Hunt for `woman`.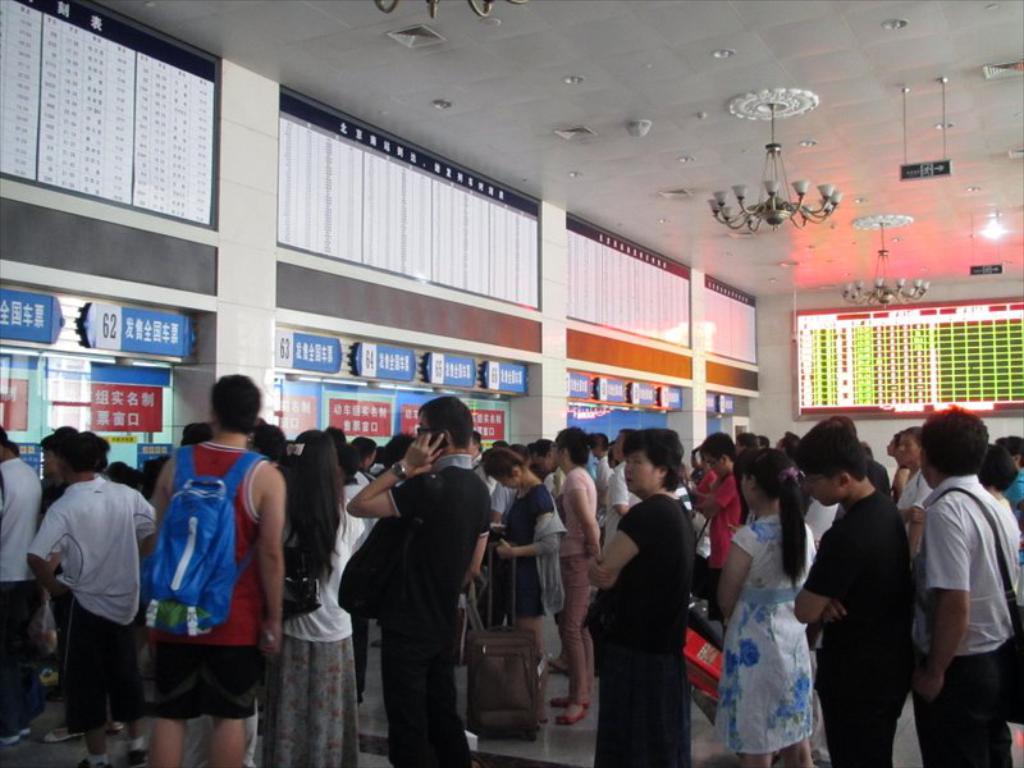
Hunted down at 970:445:1023:567.
